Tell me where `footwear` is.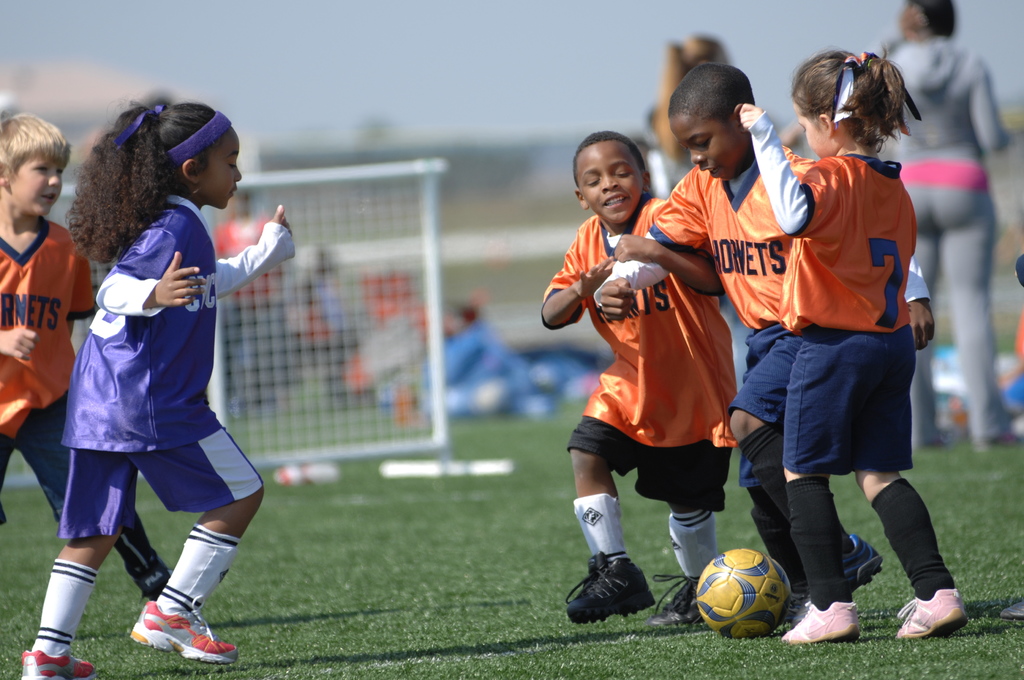
`footwear` is at {"x1": 115, "y1": 598, "x2": 205, "y2": 660}.
